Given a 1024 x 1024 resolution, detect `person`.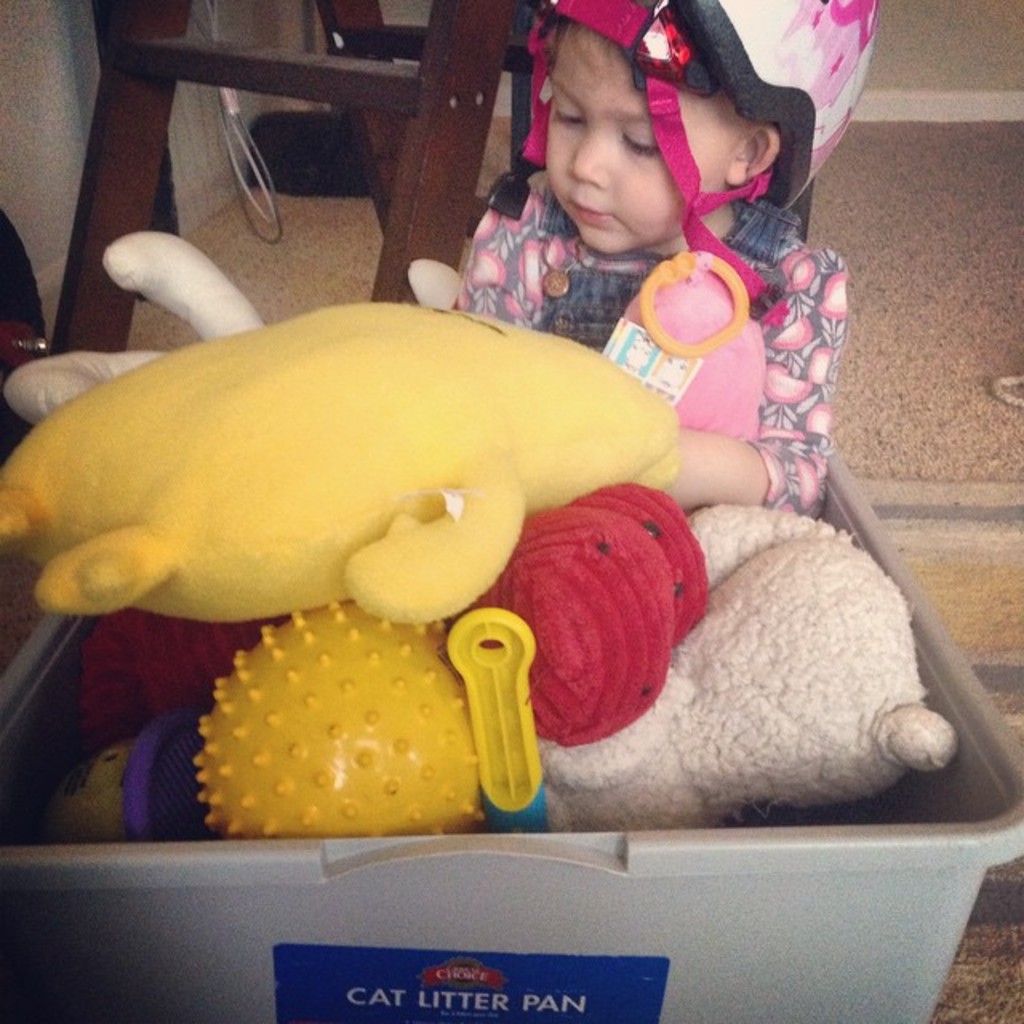
448/0/875/515.
